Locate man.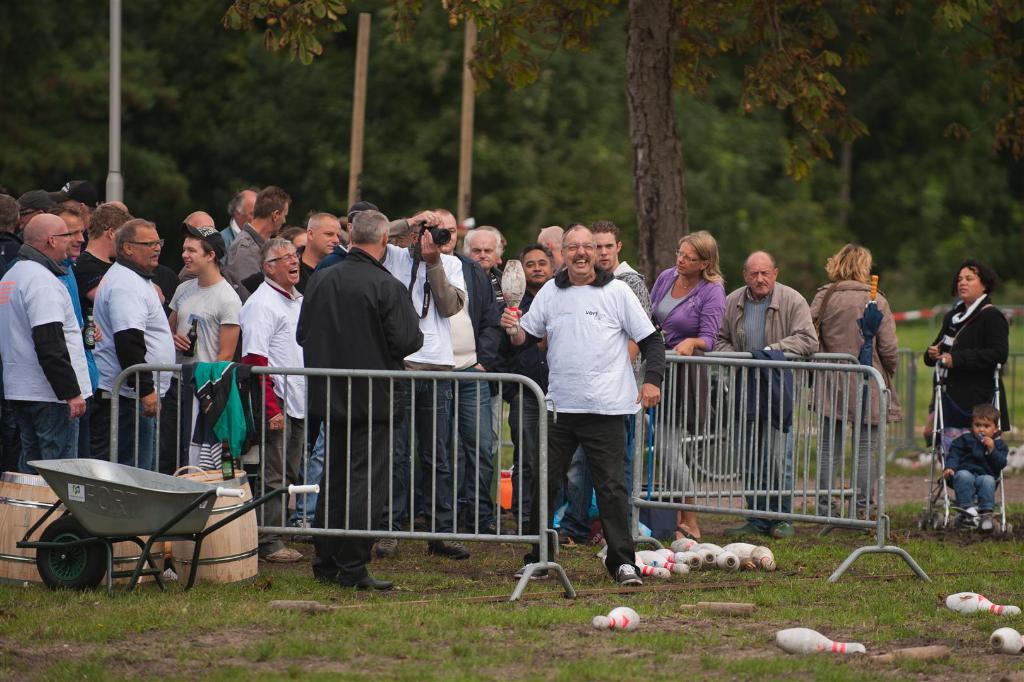
Bounding box: left=714, top=256, right=816, bottom=542.
